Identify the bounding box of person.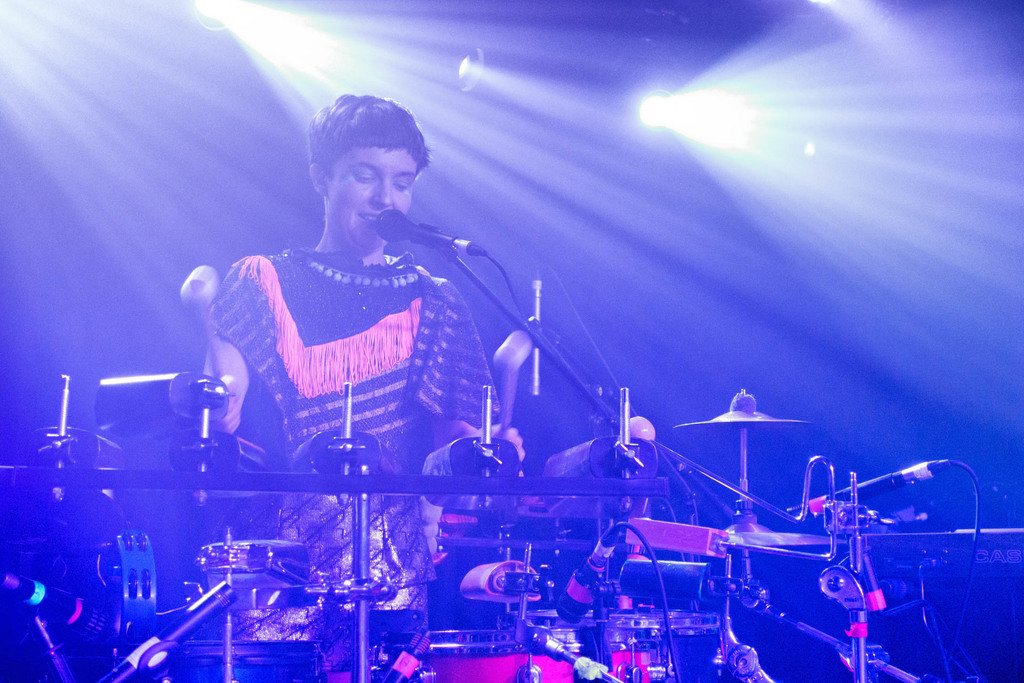
{"left": 203, "top": 94, "right": 527, "bottom": 642}.
